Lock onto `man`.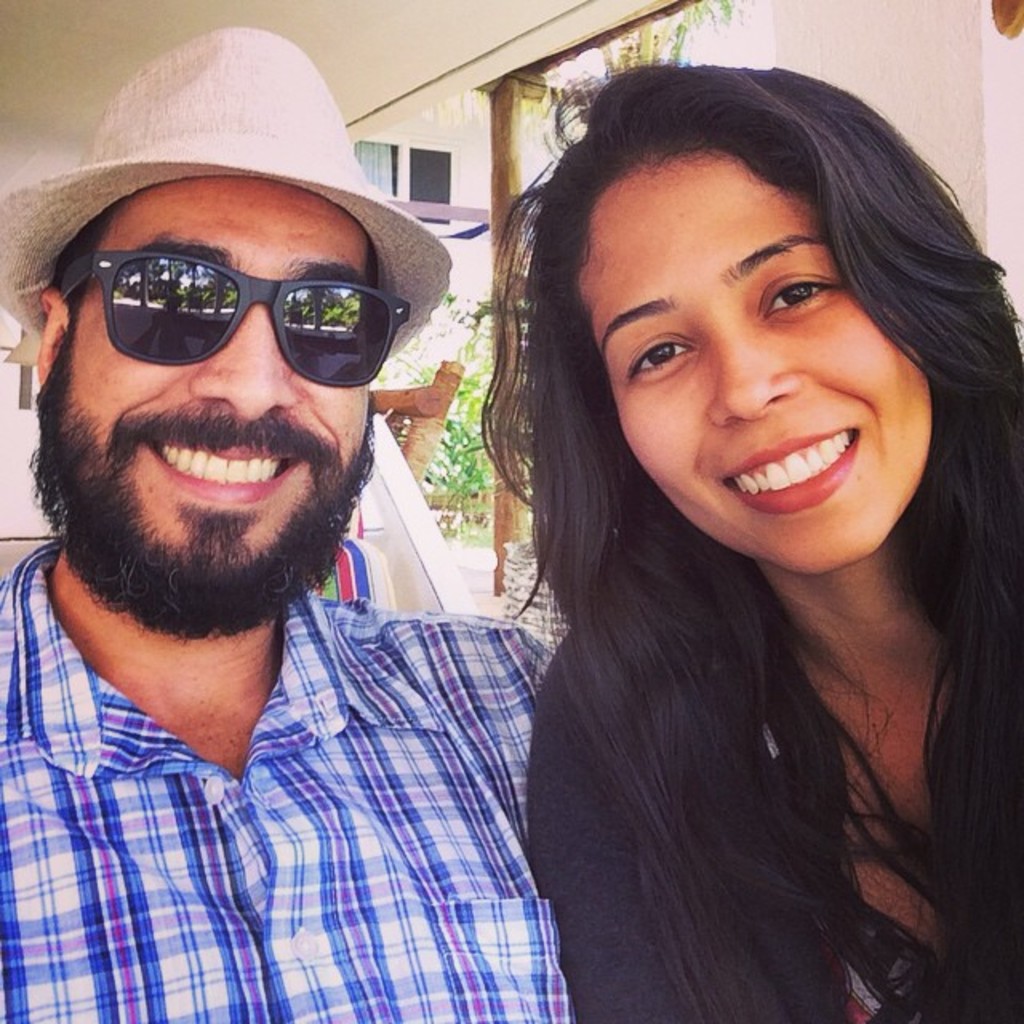
Locked: box(0, 29, 635, 1013).
